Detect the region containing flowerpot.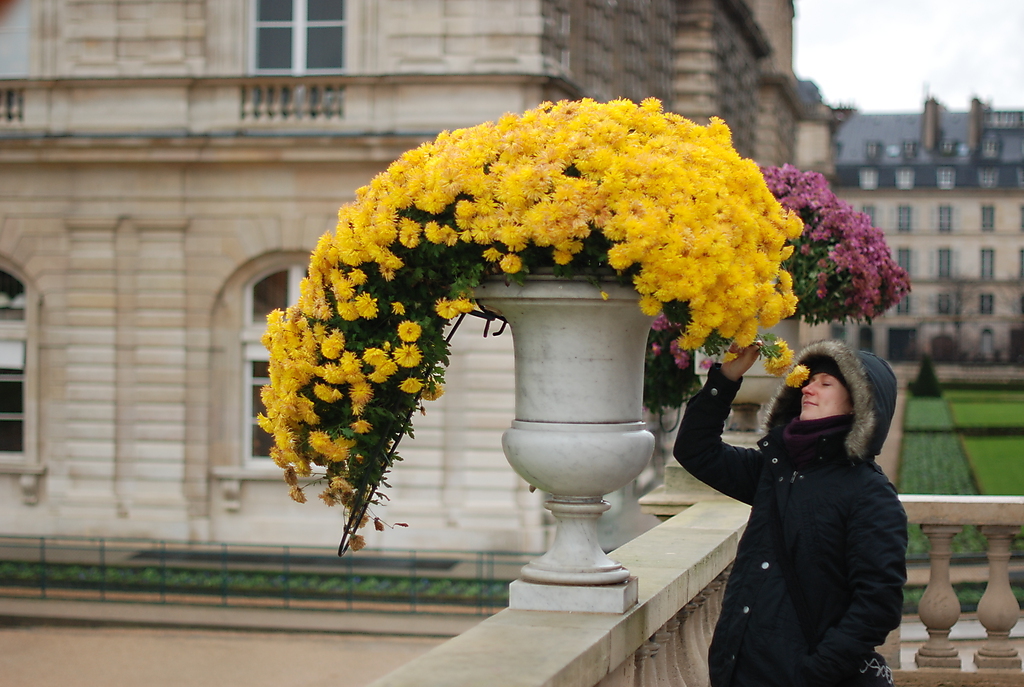
{"left": 478, "top": 261, "right": 669, "bottom": 586}.
